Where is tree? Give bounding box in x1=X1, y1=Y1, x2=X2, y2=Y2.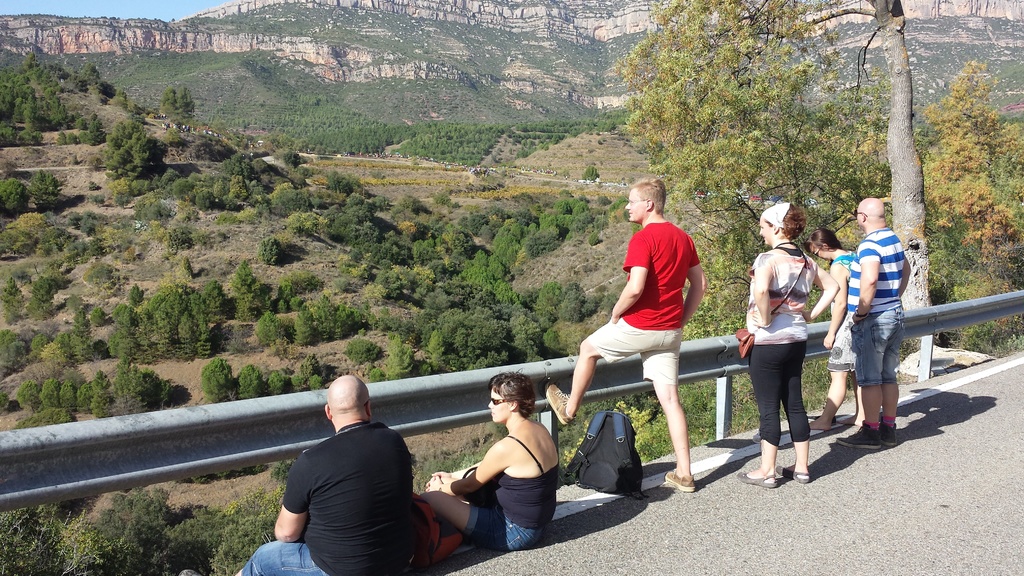
x1=0, y1=179, x2=31, y2=217.
